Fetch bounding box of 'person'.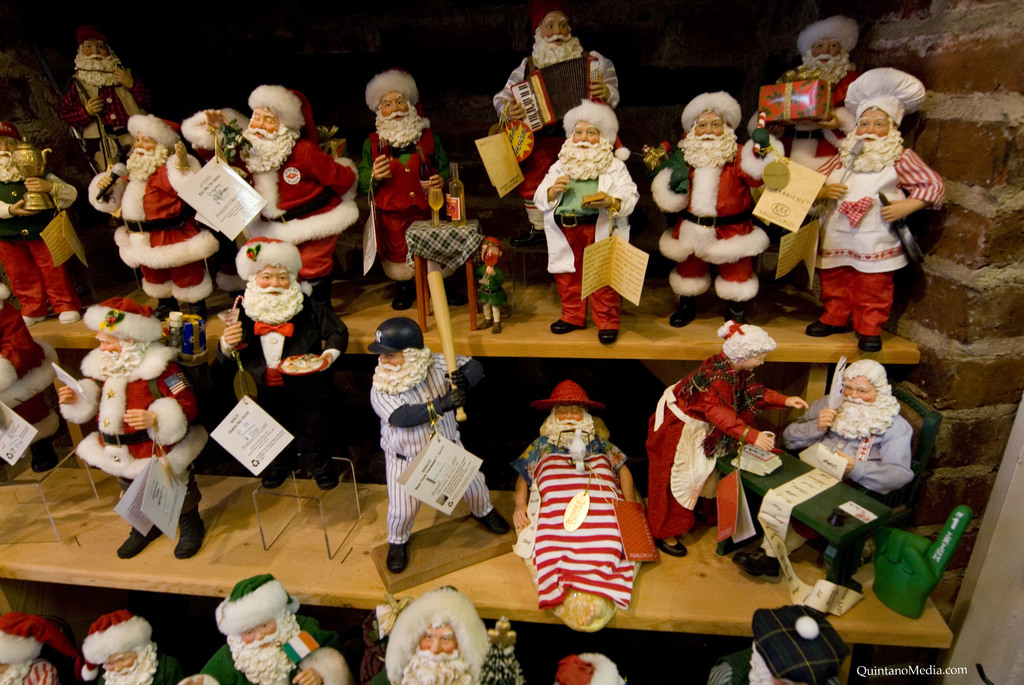
Bbox: bbox=[0, 118, 83, 326].
